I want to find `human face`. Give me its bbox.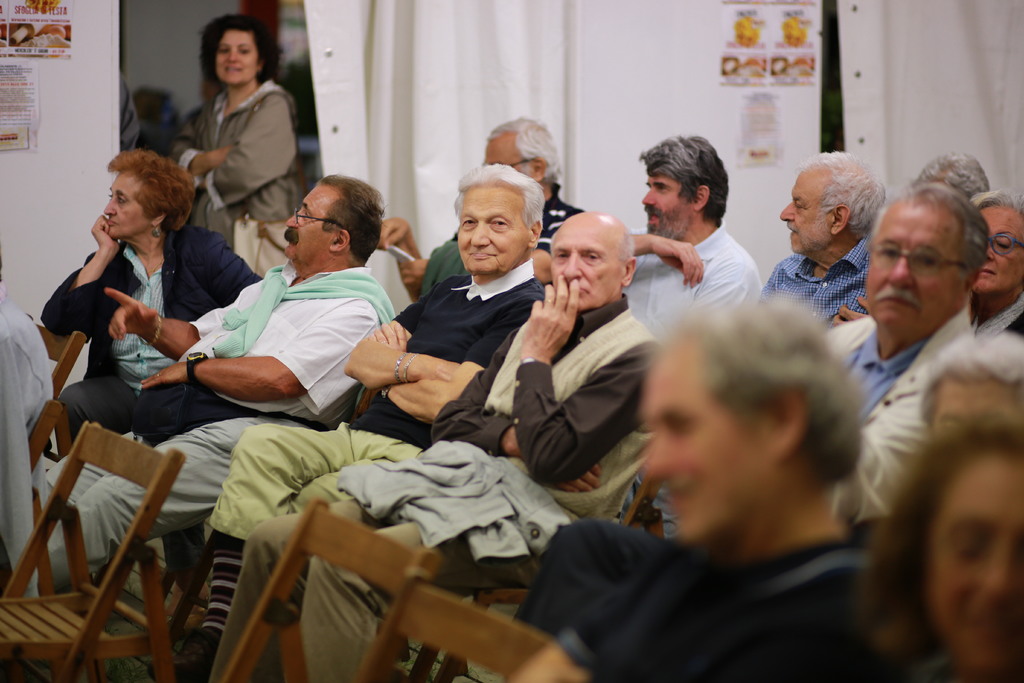
[x1=780, y1=169, x2=835, y2=254].
